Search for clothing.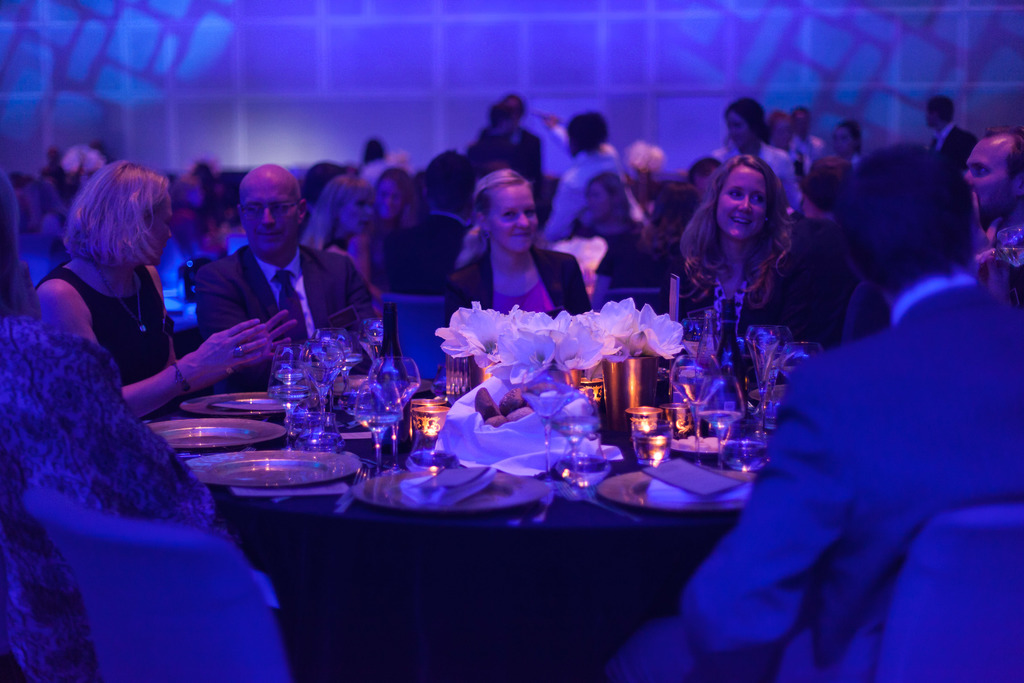
Found at [left=188, top=250, right=365, bottom=343].
